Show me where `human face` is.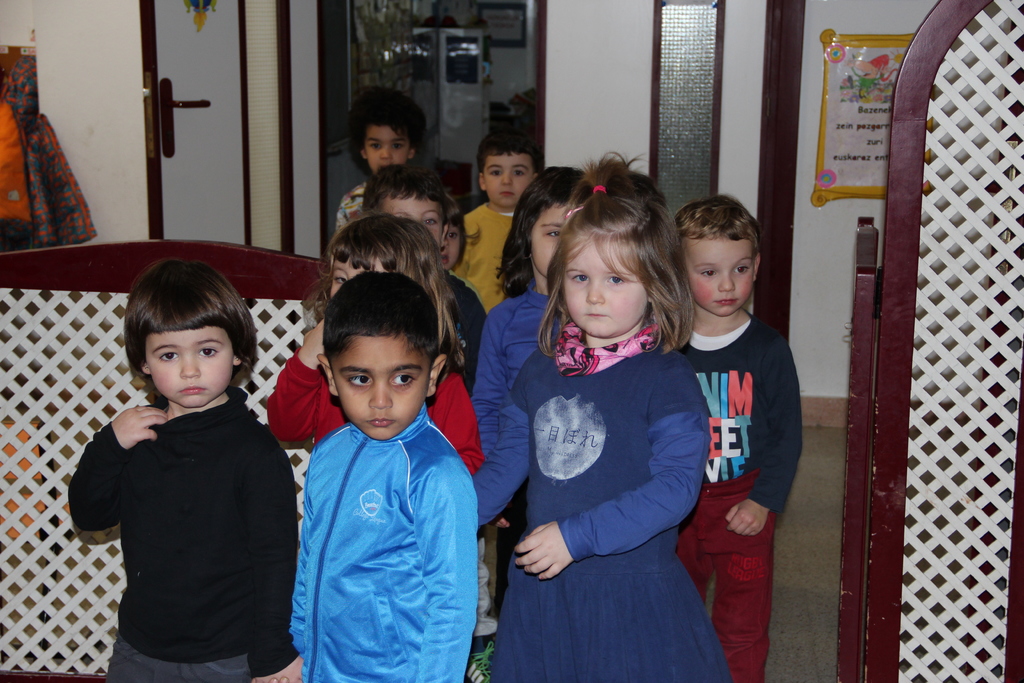
`human face` is at 529:203:575:276.
